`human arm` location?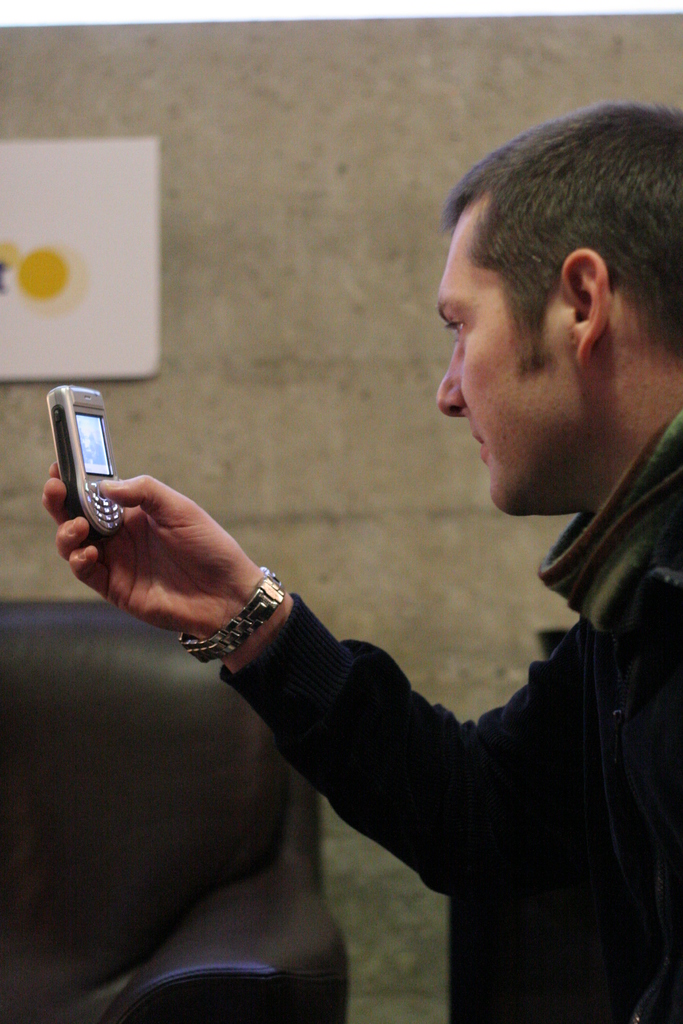
select_region(210, 533, 614, 947)
